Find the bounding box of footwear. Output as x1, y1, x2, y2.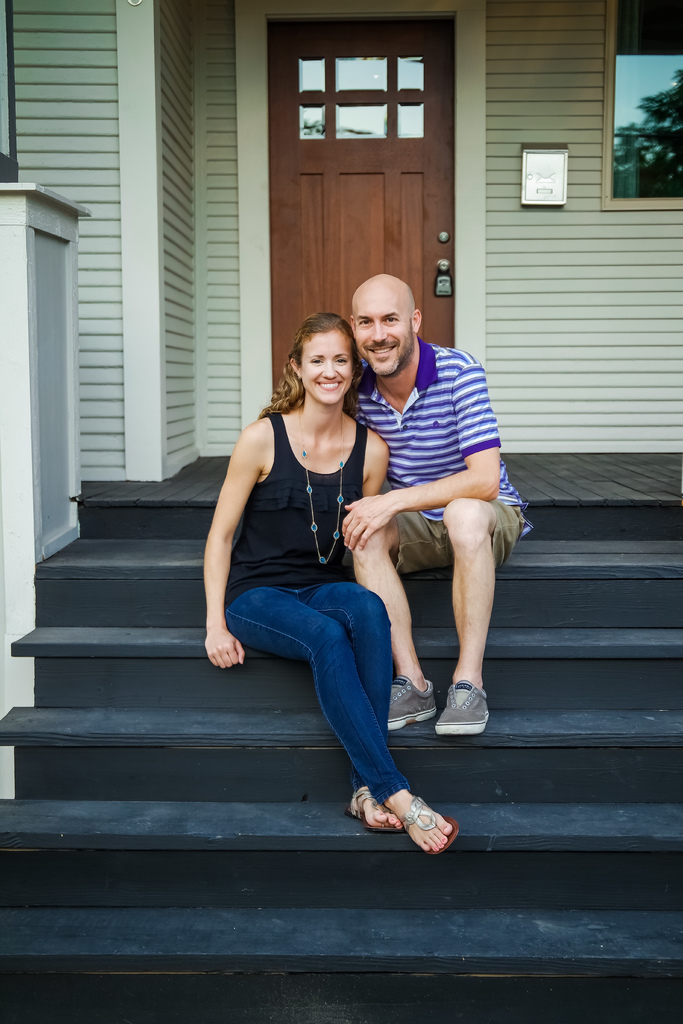
431, 679, 497, 748.
